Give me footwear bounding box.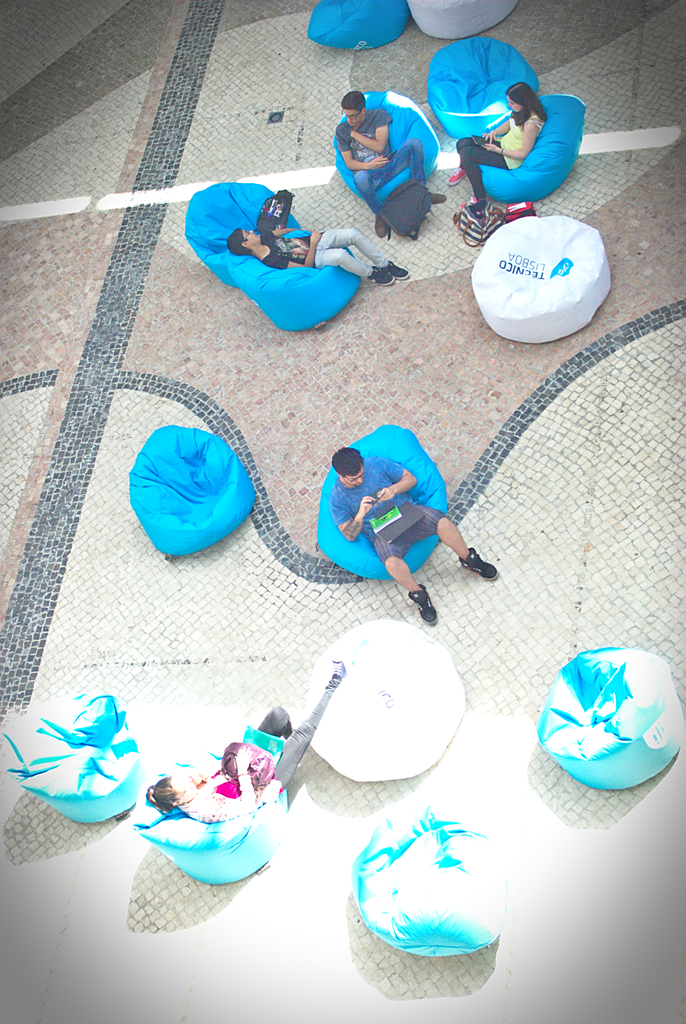
x1=368 y1=266 x2=395 y2=284.
